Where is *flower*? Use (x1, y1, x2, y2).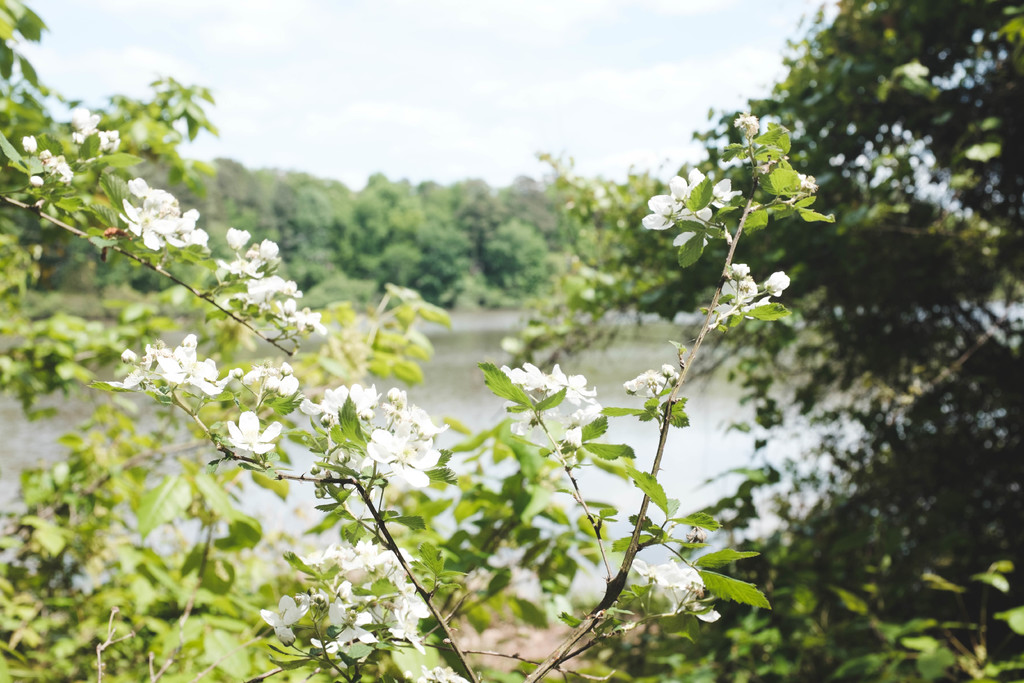
(73, 104, 99, 142).
